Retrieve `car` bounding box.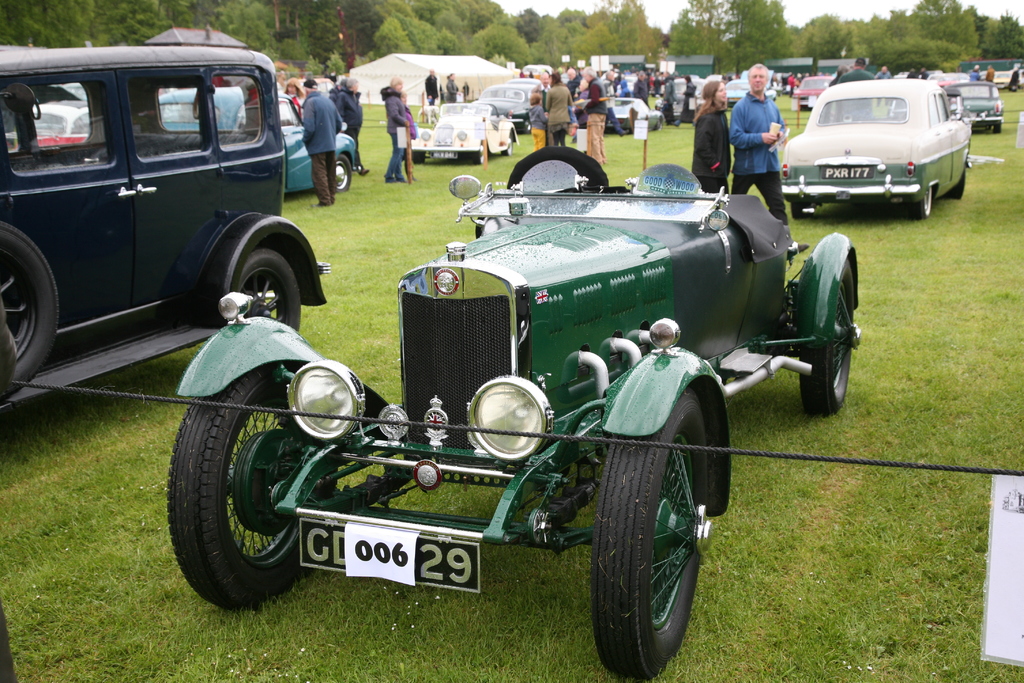
Bounding box: x1=778, y1=74, x2=989, y2=204.
